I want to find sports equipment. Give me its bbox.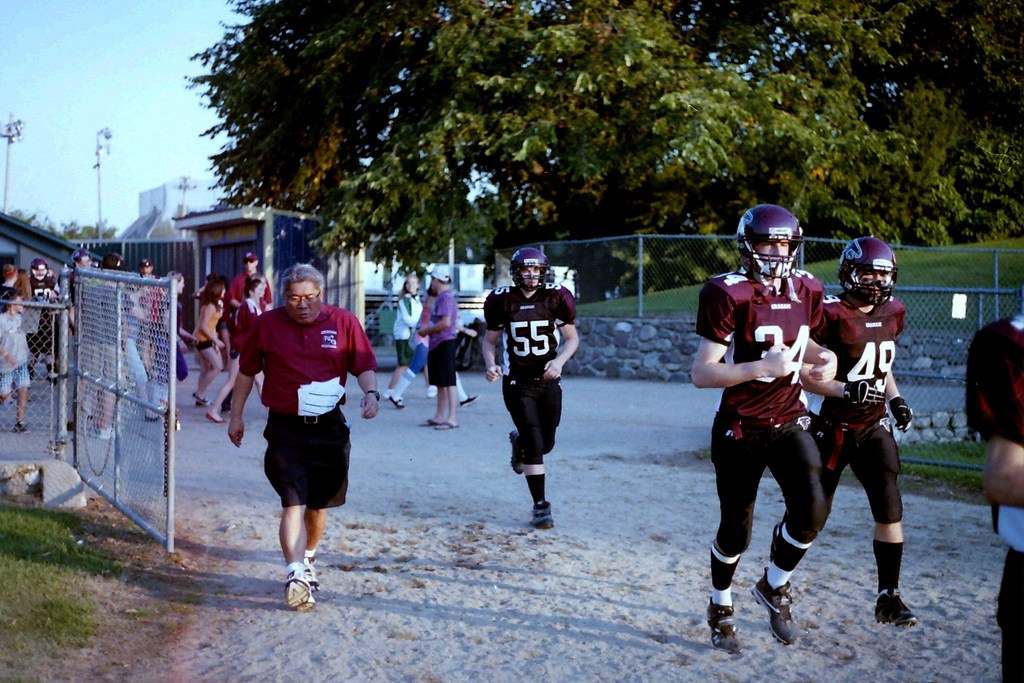
bbox=(510, 246, 548, 291).
